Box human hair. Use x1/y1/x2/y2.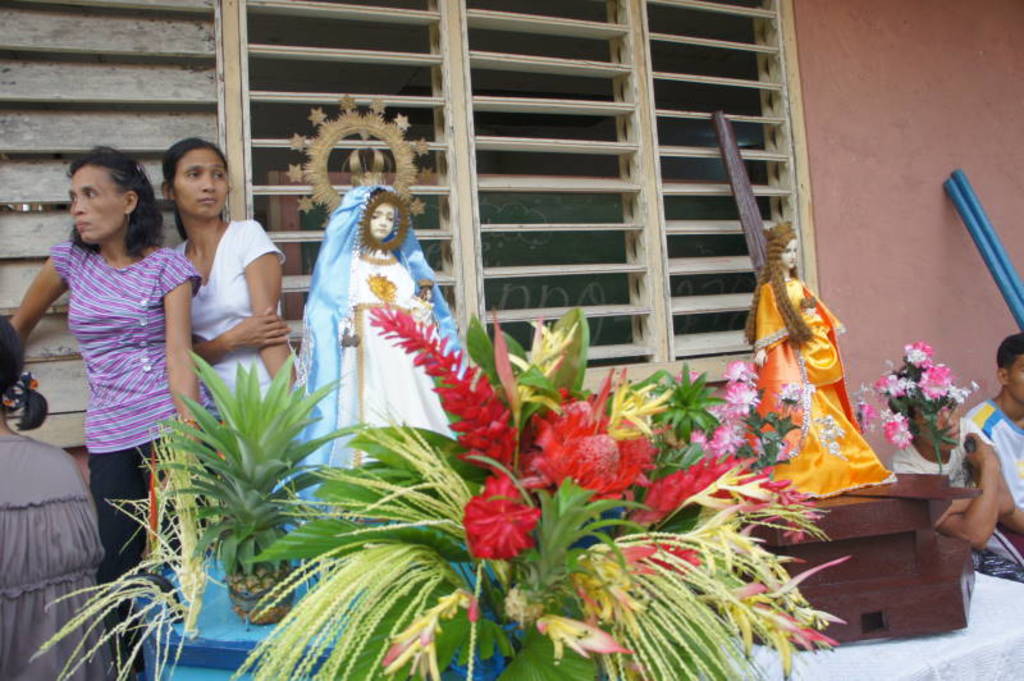
1000/334/1023/376.
